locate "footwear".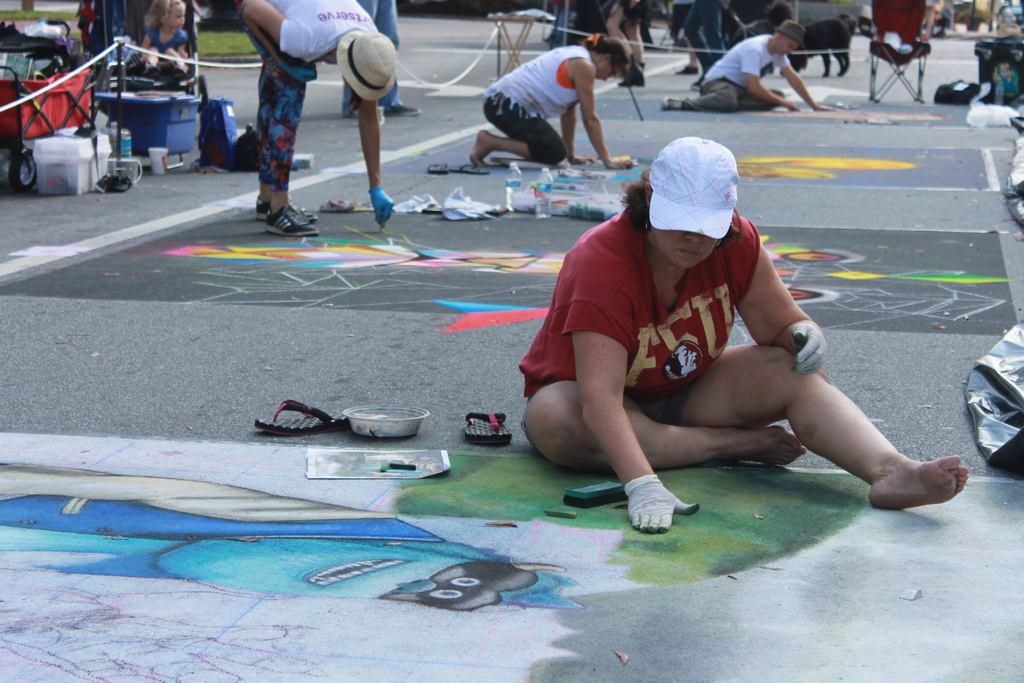
Bounding box: 690,73,703,92.
